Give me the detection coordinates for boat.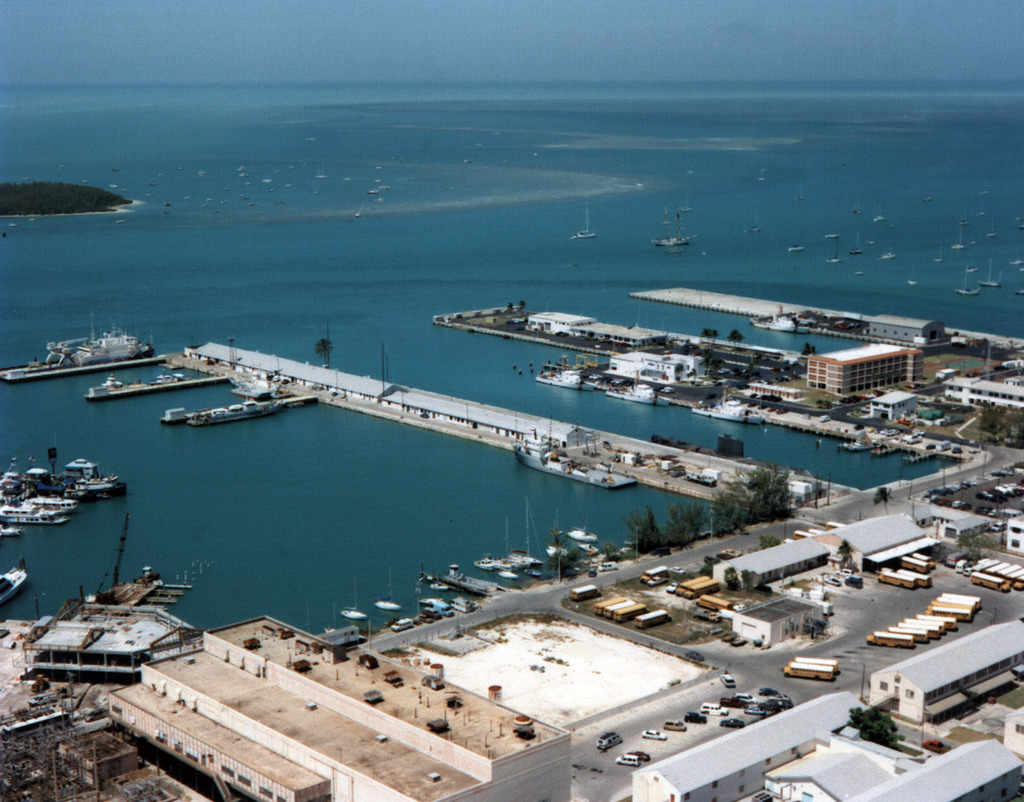
<box>876,203,885,222</box>.
